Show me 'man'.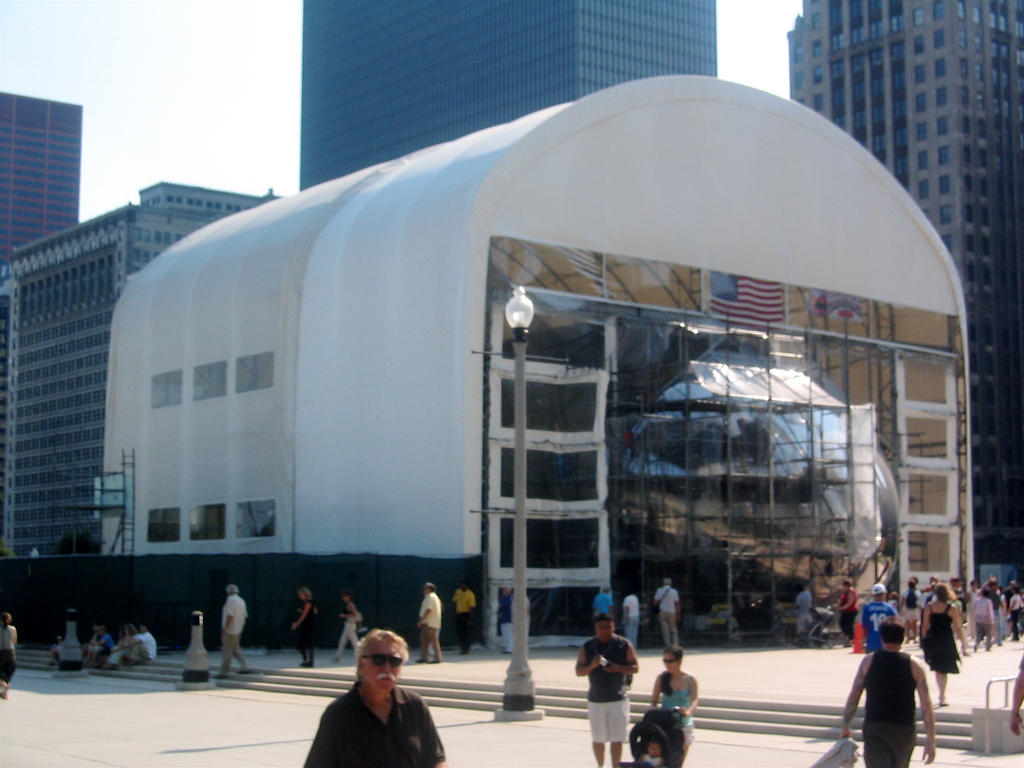
'man' is here: crop(407, 579, 449, 662).
